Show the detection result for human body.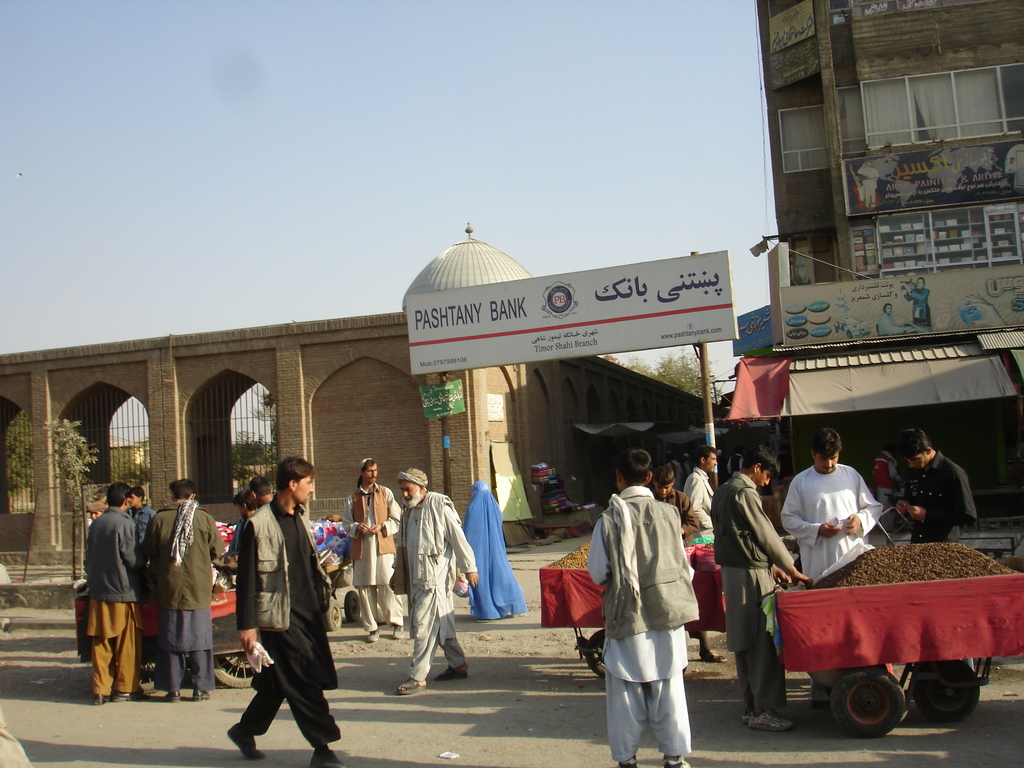
<bbox>684, 461, 721, 537</bbox>.
